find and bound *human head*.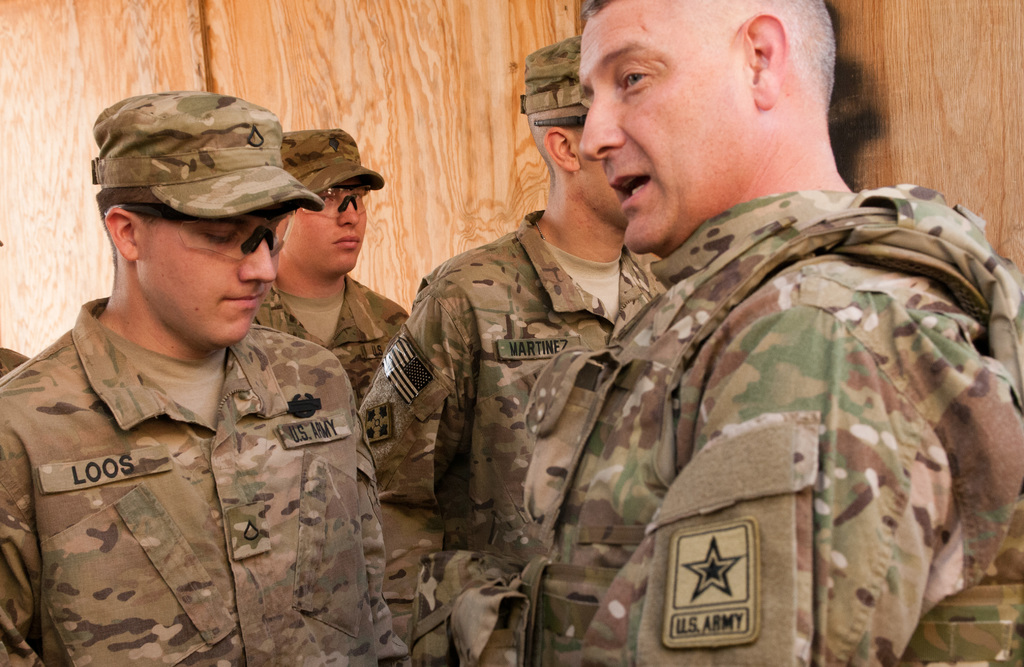
Bound: select_region(524, 34, 618, 218).
